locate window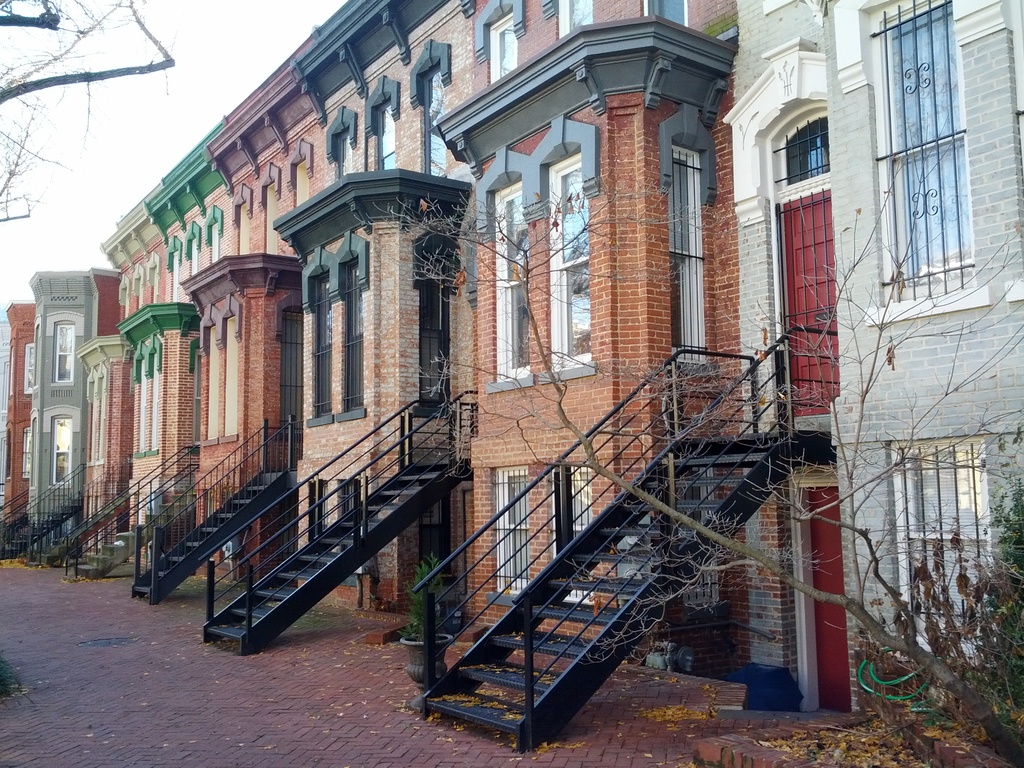
bbox(639, 0, 692, 28)
